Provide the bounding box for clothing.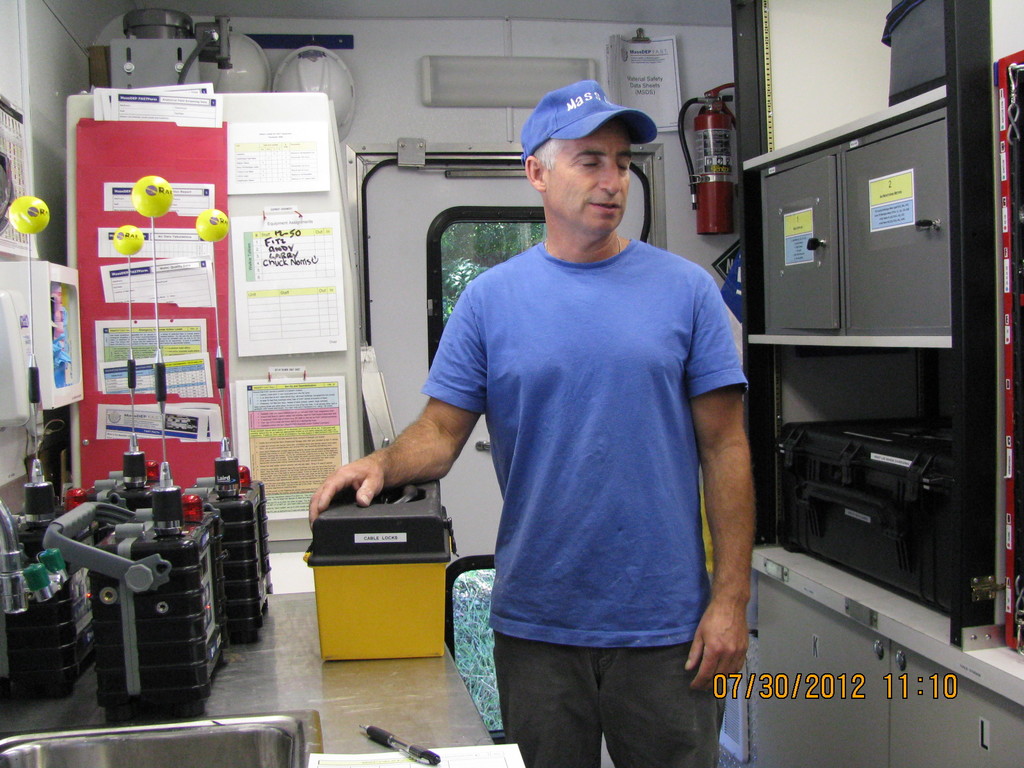
left=420, top=238, right=750, bottom=767.
